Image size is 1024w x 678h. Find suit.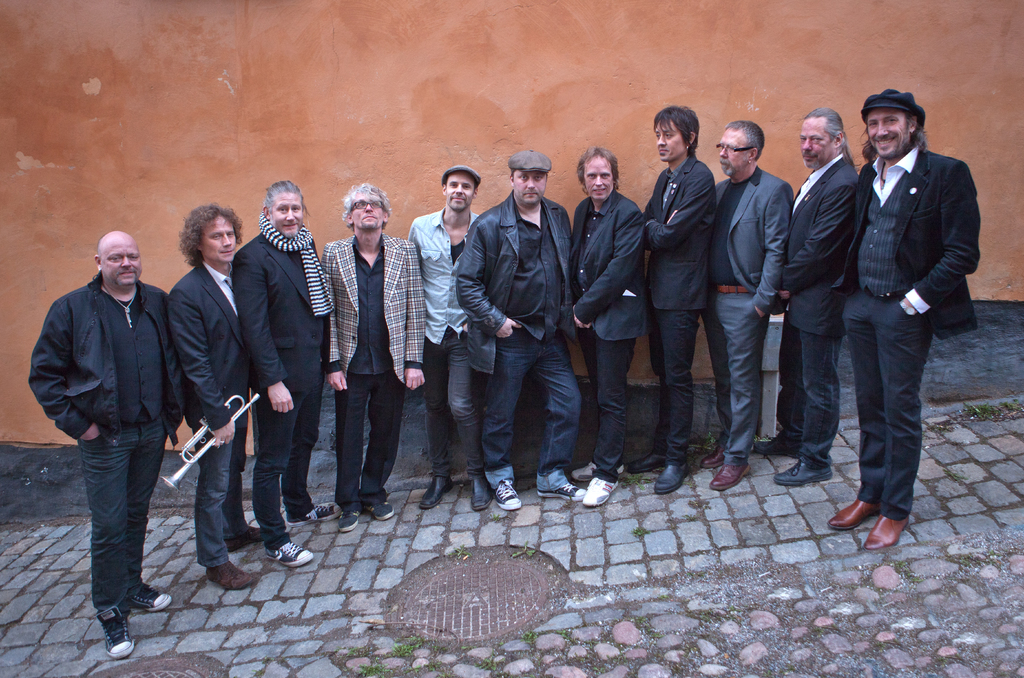
[320, 234, 426, 511].
